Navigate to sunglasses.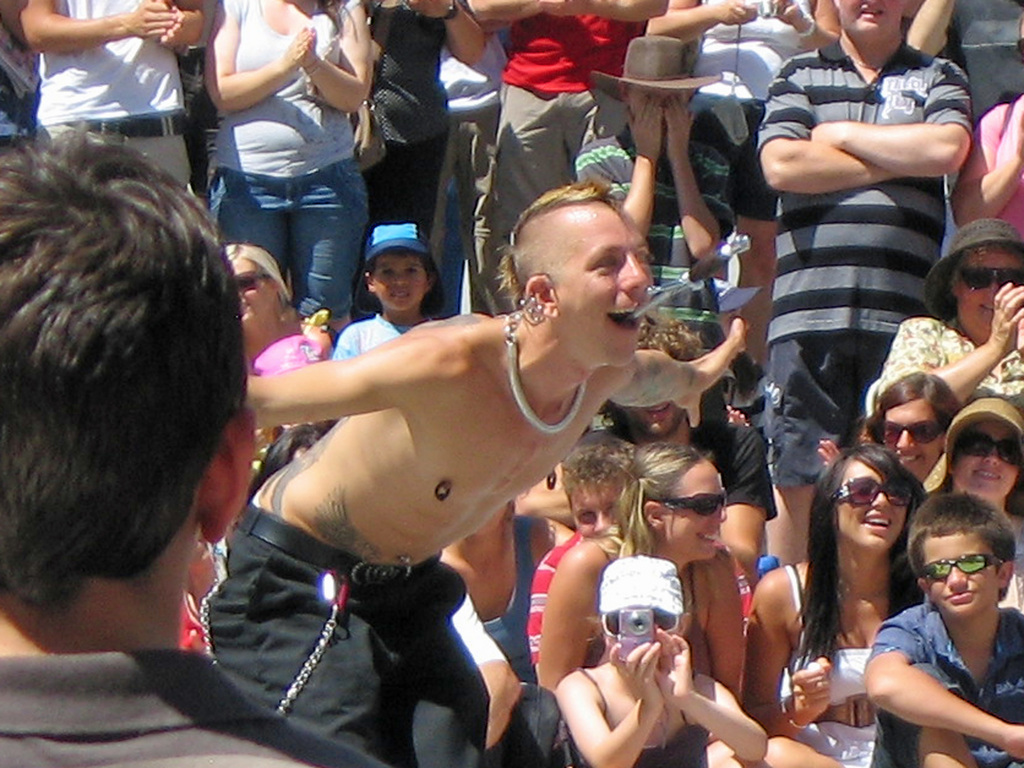
Navigation target: x1=924 y1=557 x2=1002 y2=579.
